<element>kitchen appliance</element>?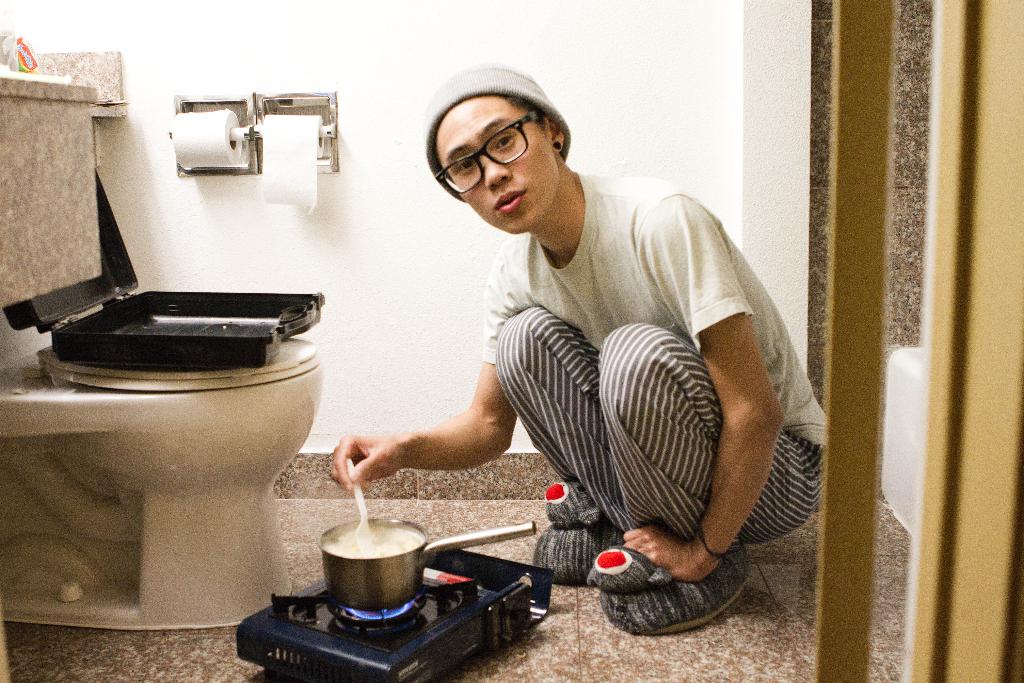
pyautogui.locateOnScreen(238, 550, 551, 682)
